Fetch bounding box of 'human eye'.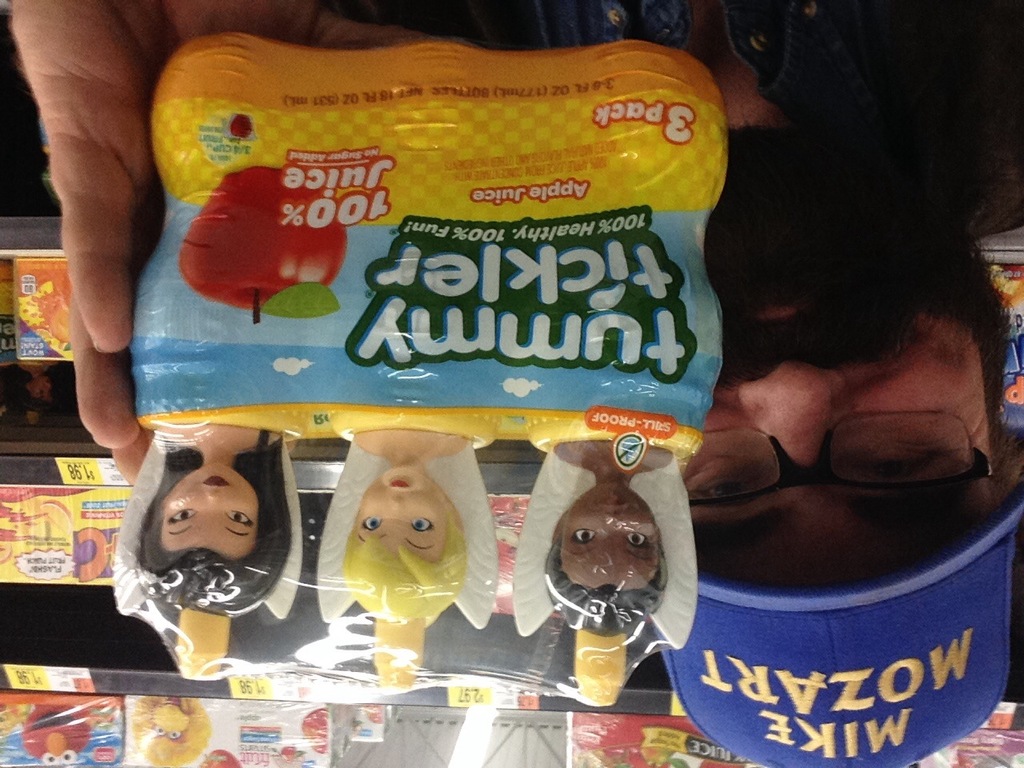
Bbox: <bbox>570, 523, 601, 545</bbox>.
